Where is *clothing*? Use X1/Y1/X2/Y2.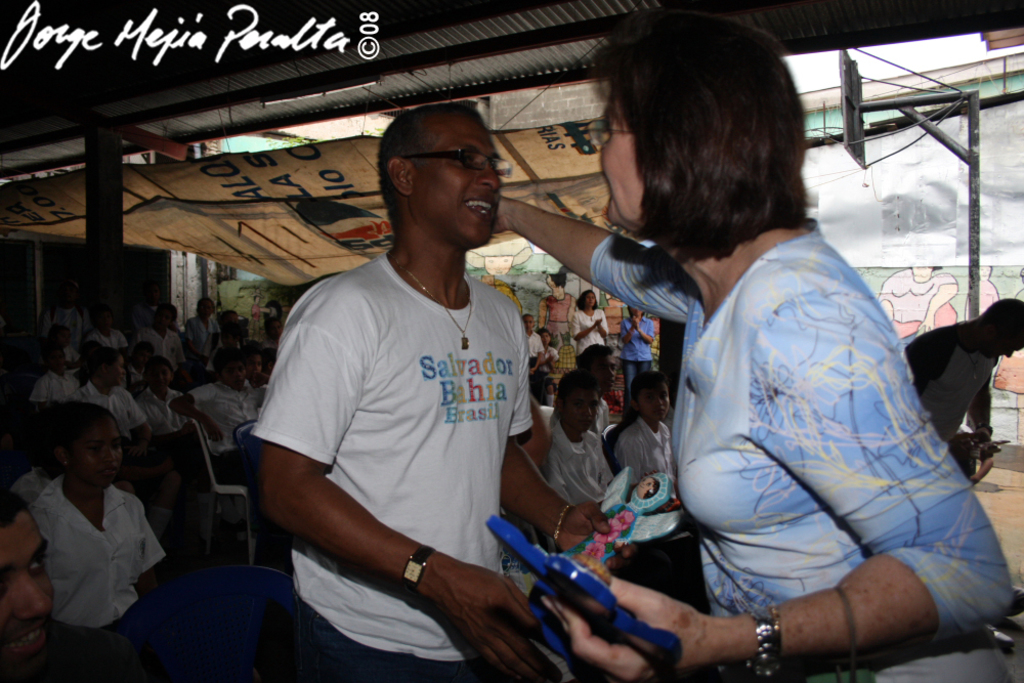
615/313/647/391.
